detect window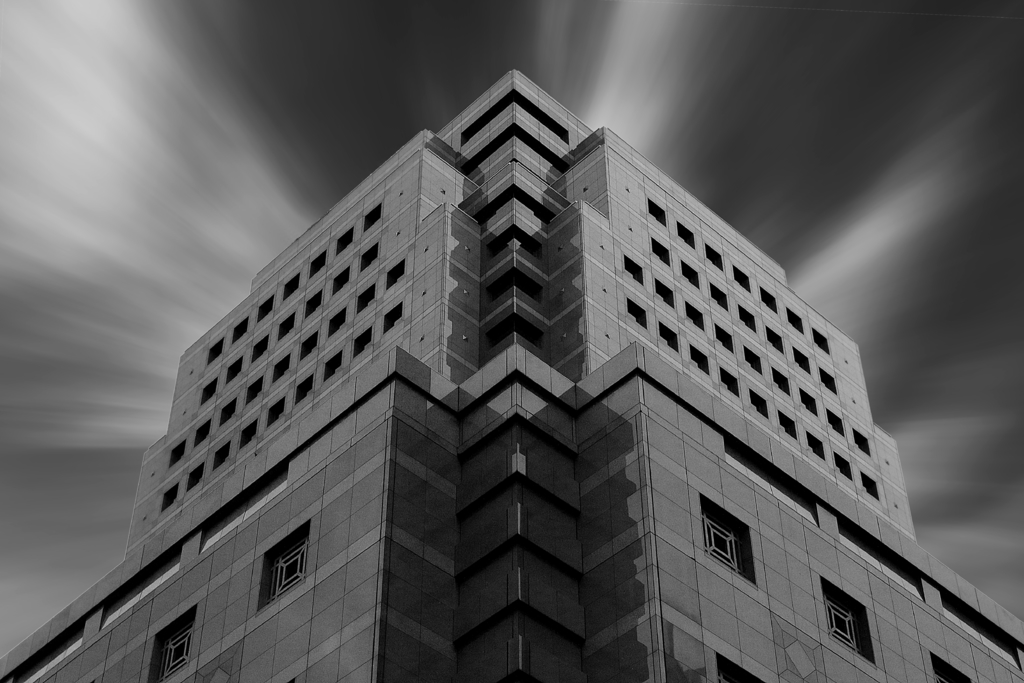
(268,525,314,602)
